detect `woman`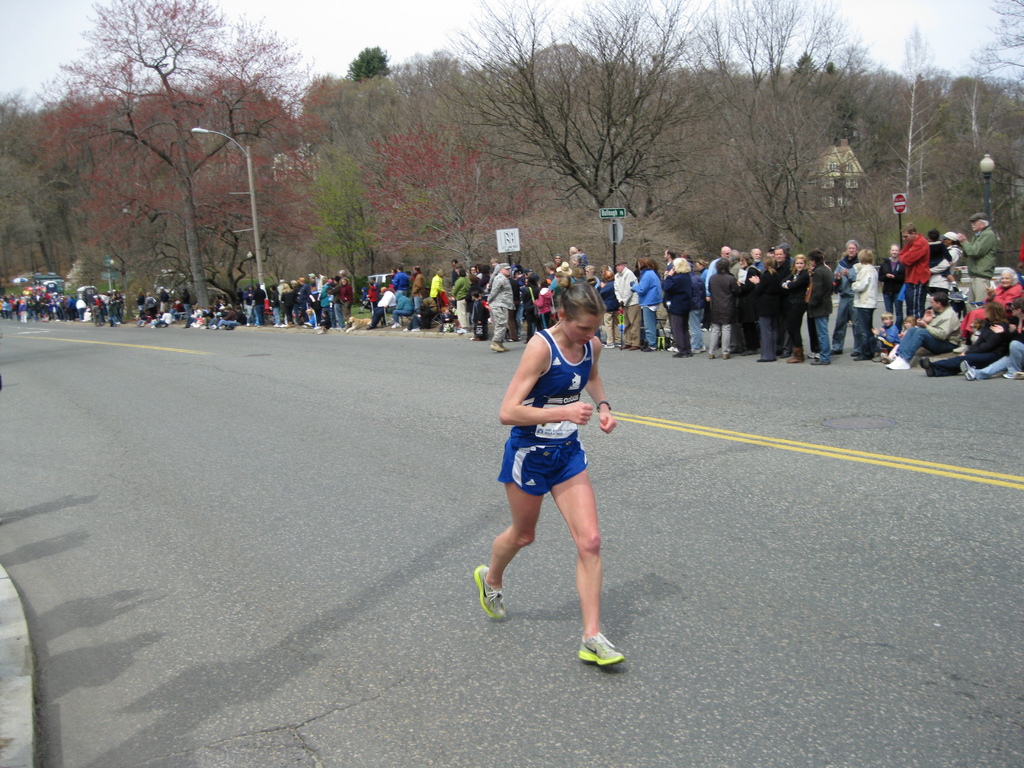
<bbox>333, 276, 354, 329</bbox>
